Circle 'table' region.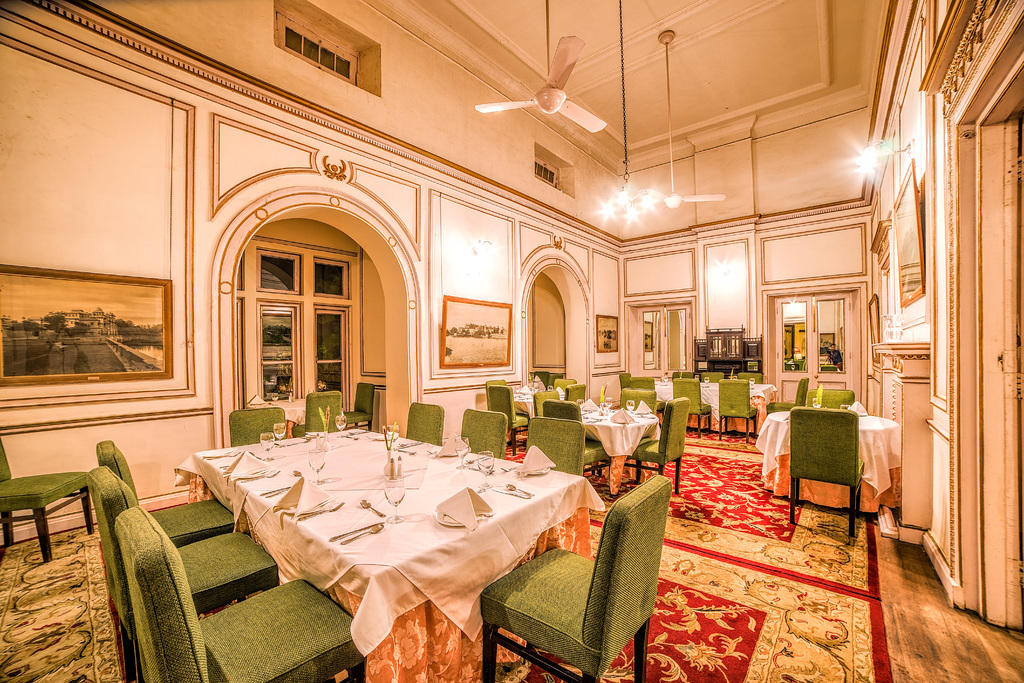
Region: [left=653, top=379, right=770, bottom=436].
